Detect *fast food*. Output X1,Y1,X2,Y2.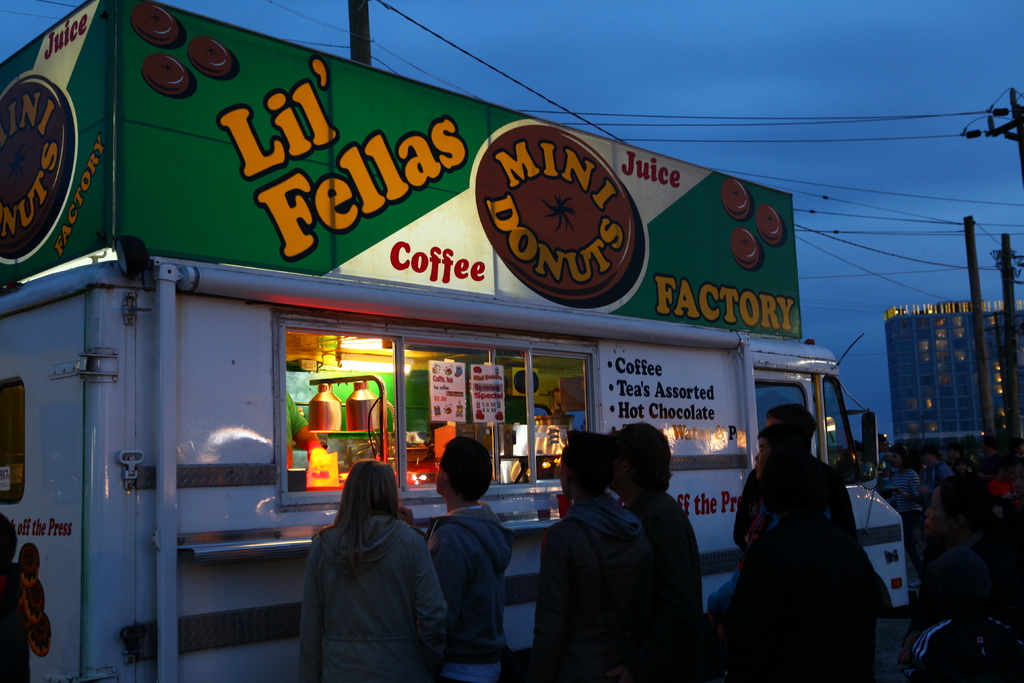
149,56,189,100.
